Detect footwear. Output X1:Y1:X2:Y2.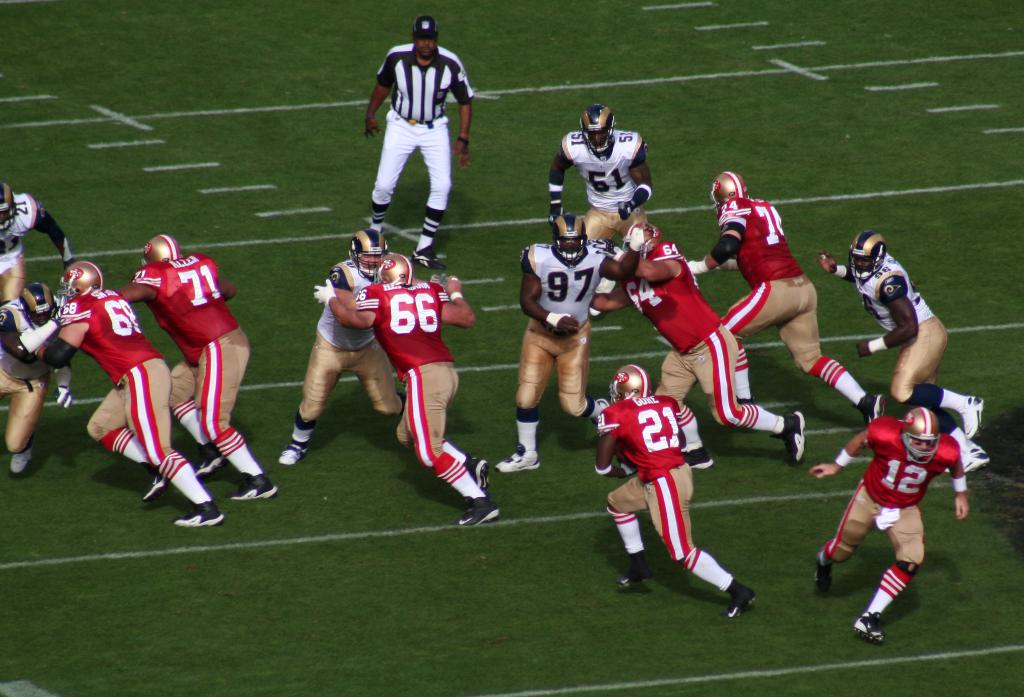
175:501:225:526.
